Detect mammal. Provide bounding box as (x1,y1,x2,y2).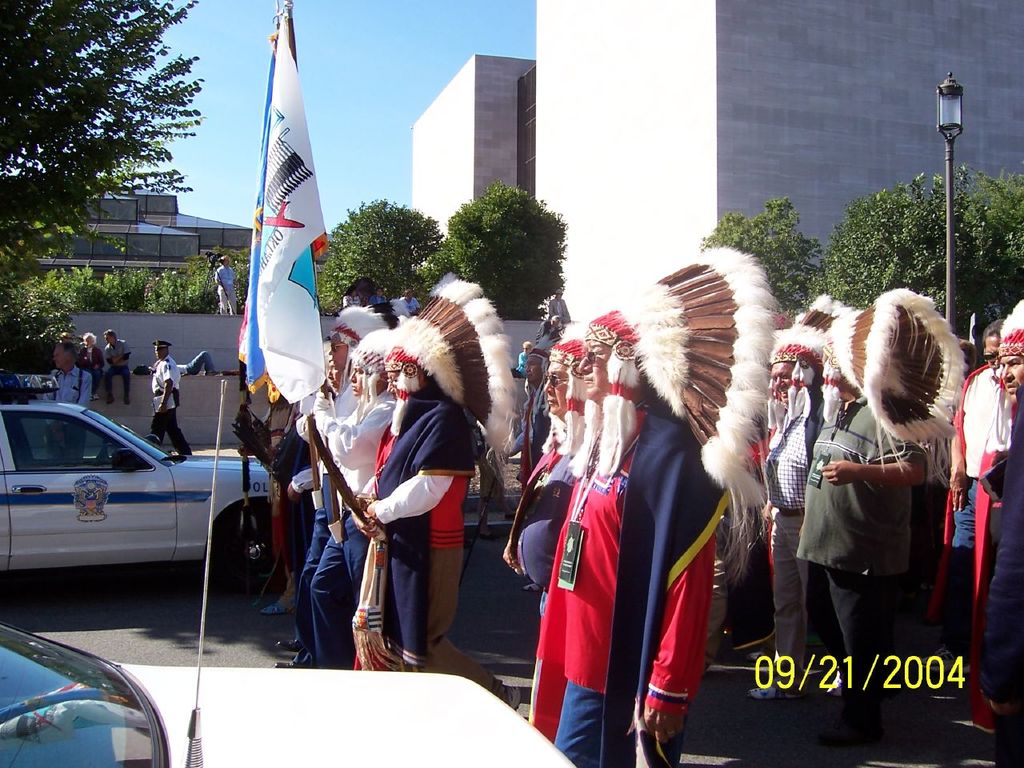
(398,290,418,315).
